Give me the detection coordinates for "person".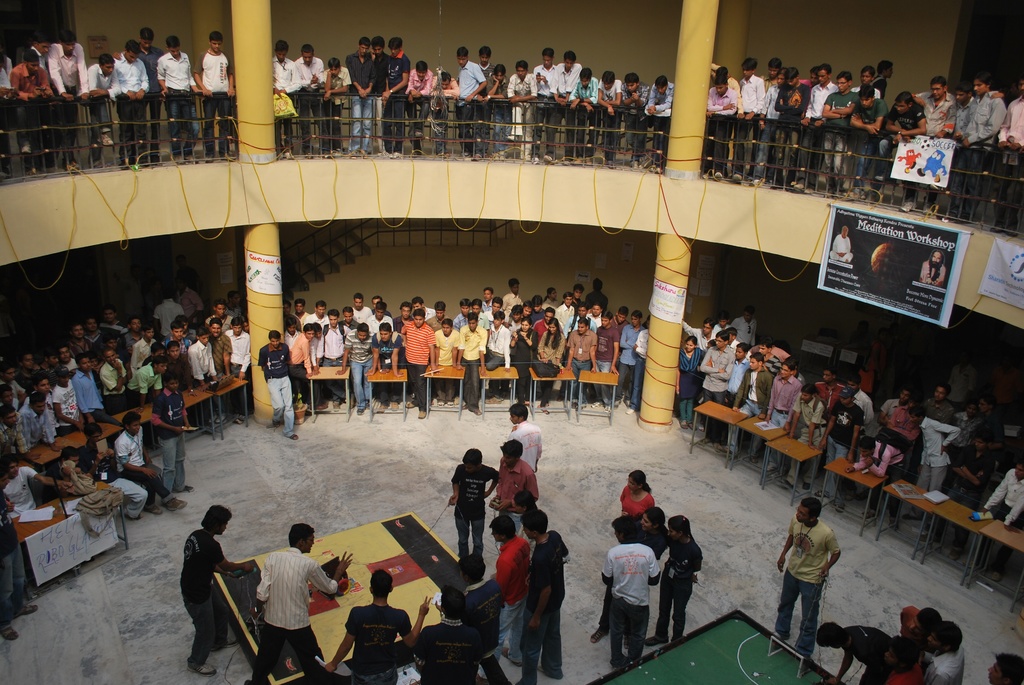
region(177, 280, 205, 320).
